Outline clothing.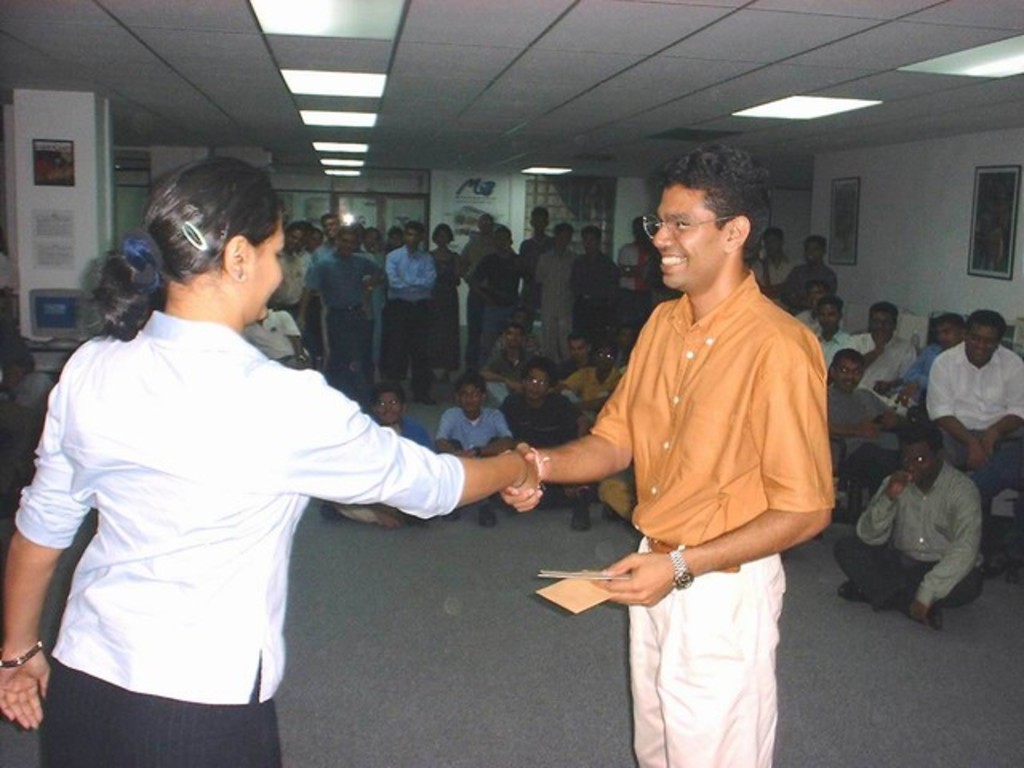
Outline: detection(750, 250, 795, 286).
